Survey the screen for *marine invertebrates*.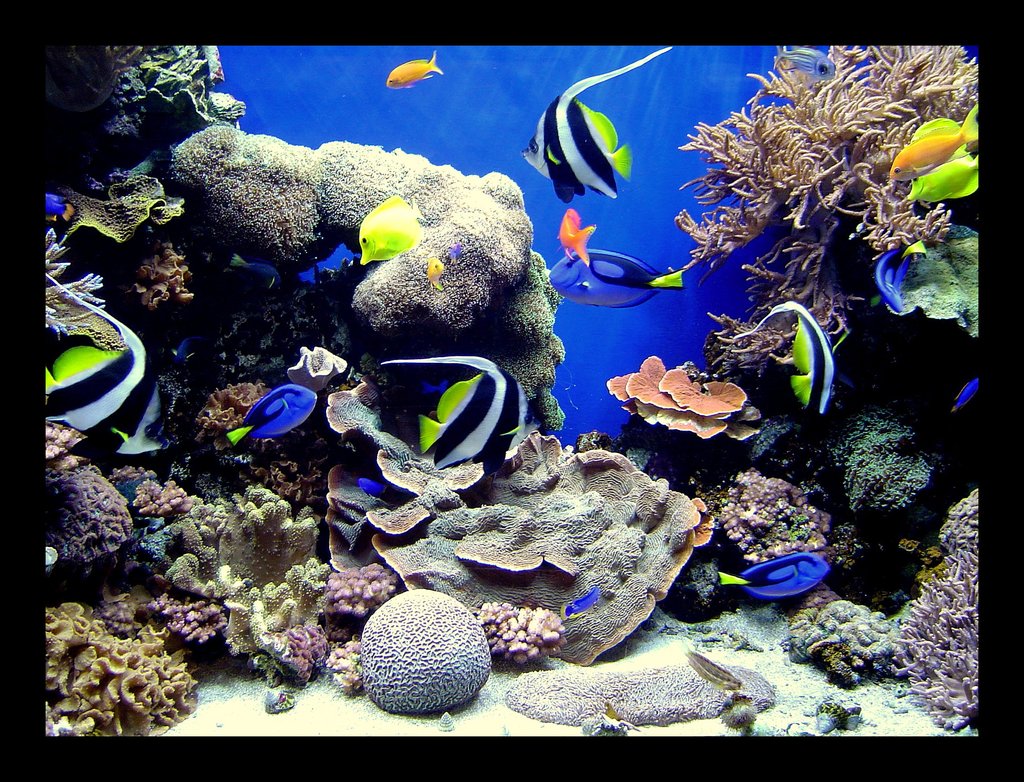
Survey found: detection(40, 193, 72, 222).
